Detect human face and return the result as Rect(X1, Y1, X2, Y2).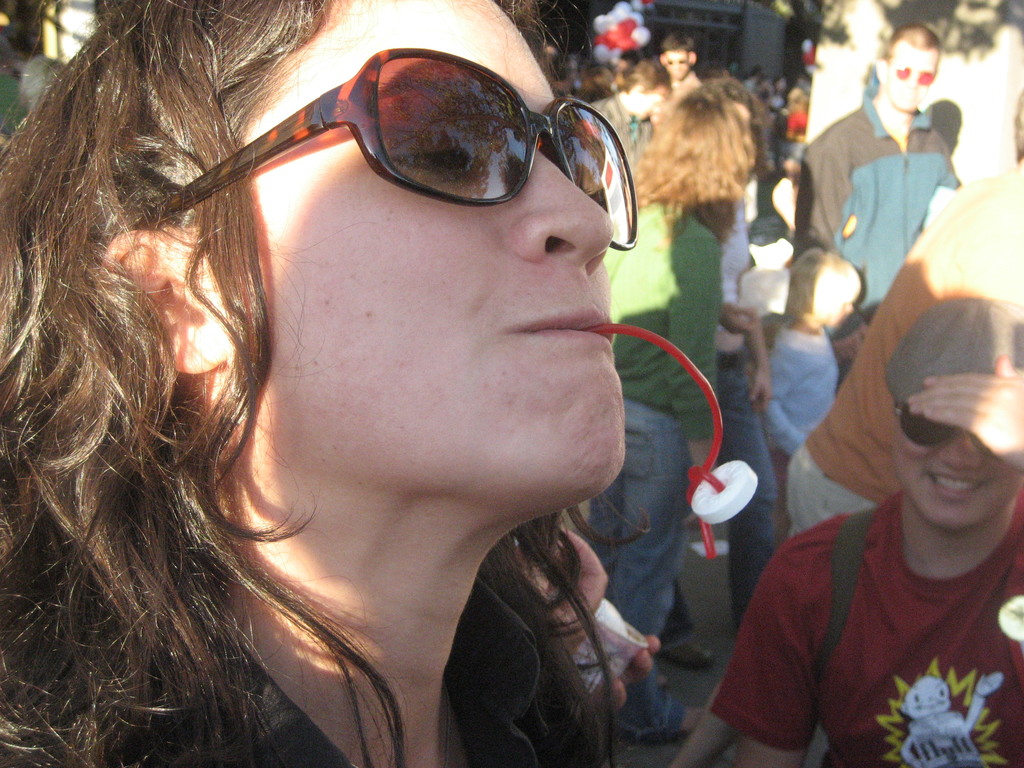
Rect(663, 51, 689, 83).
